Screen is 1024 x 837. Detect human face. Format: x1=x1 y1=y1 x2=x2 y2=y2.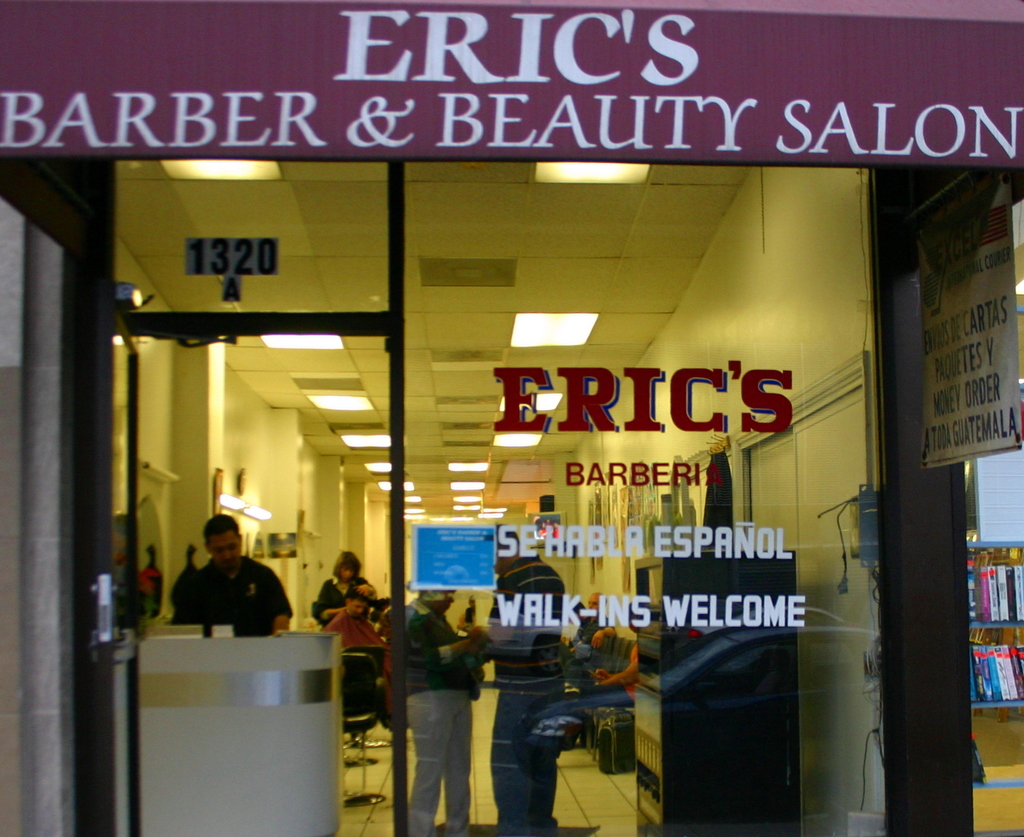
x1=349 y1=599 x2=365 y2=617.
